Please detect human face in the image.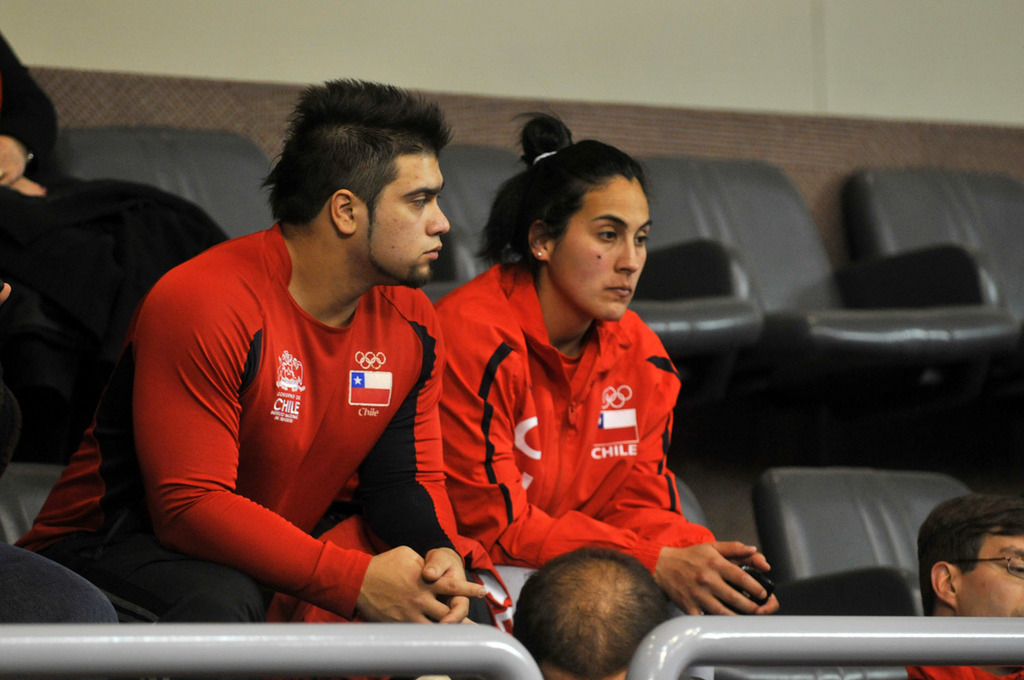
[951, 528, 1023, 614].
